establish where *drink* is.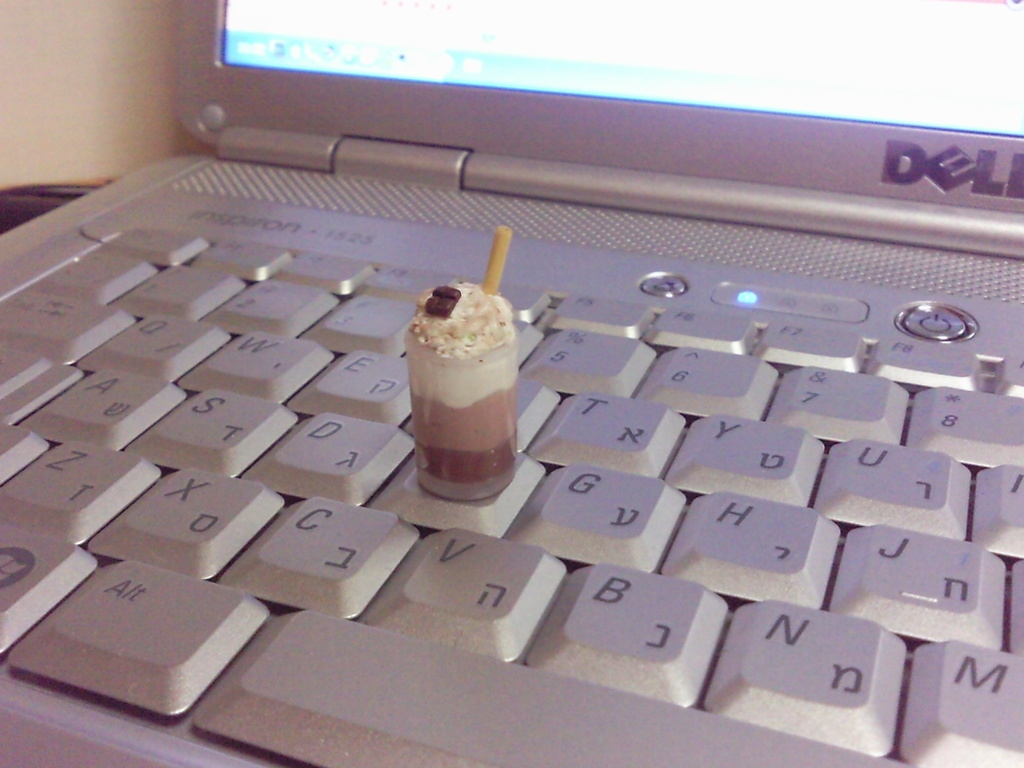
Established at (406,282,519,490).
